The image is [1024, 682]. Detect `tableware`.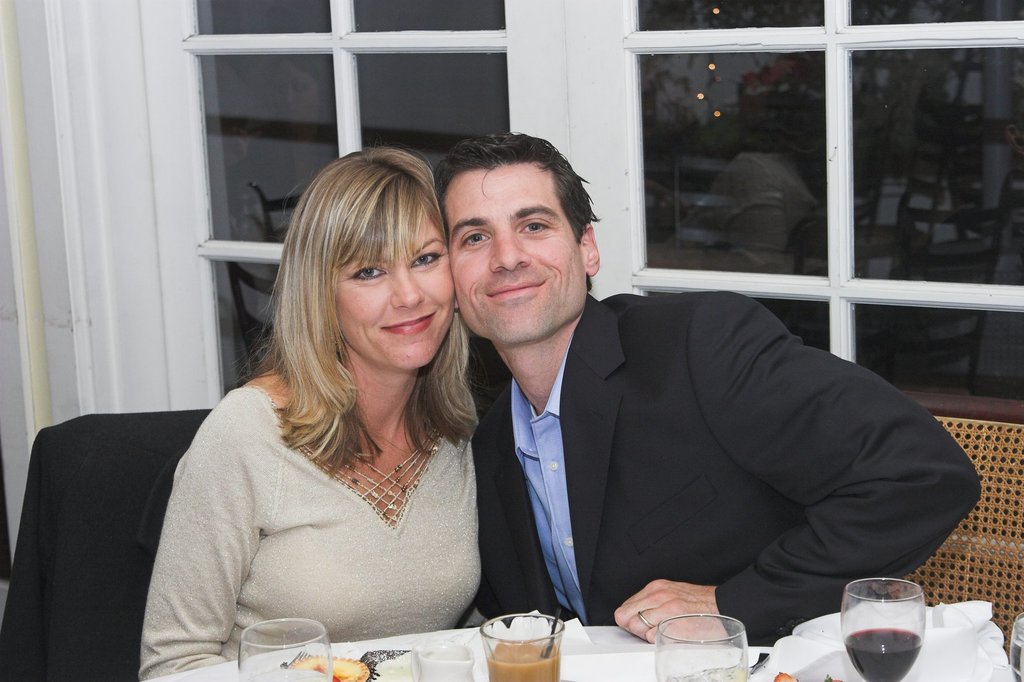
Detection: <region>485, 614, 572, 681</region>.
